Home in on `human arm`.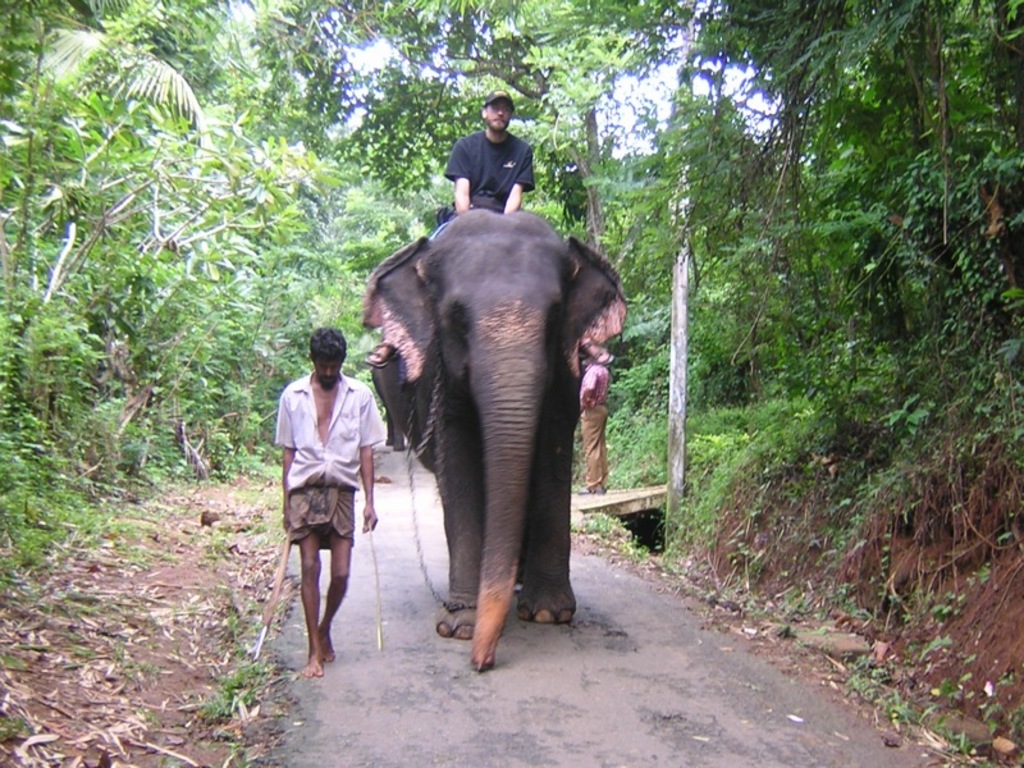
Homed in at (500,150,538,215).
